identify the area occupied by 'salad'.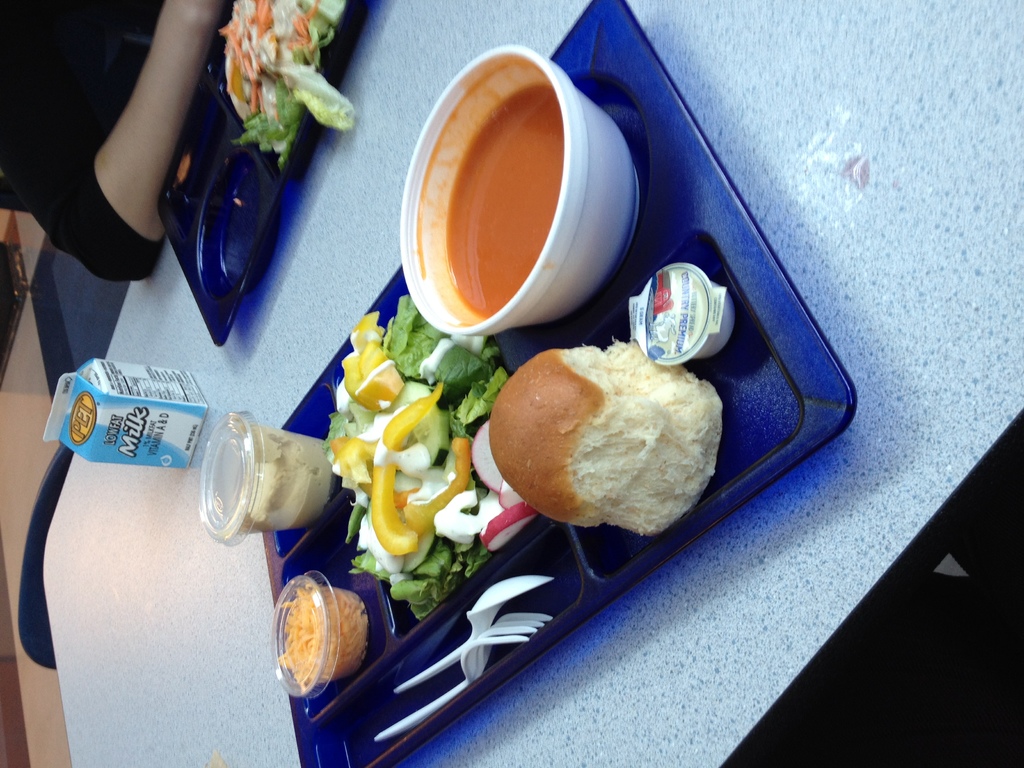
Area: bbox=[212, 0, 369, 166].
